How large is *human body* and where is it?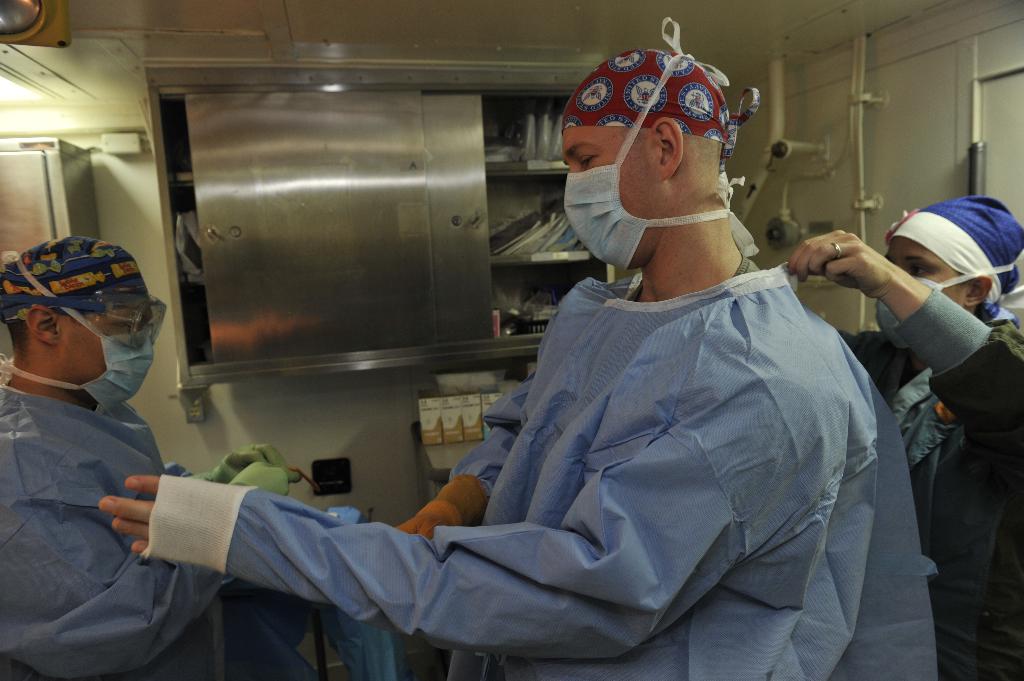
Bounding box: left=0, top=377, right=321, bottom=679.
